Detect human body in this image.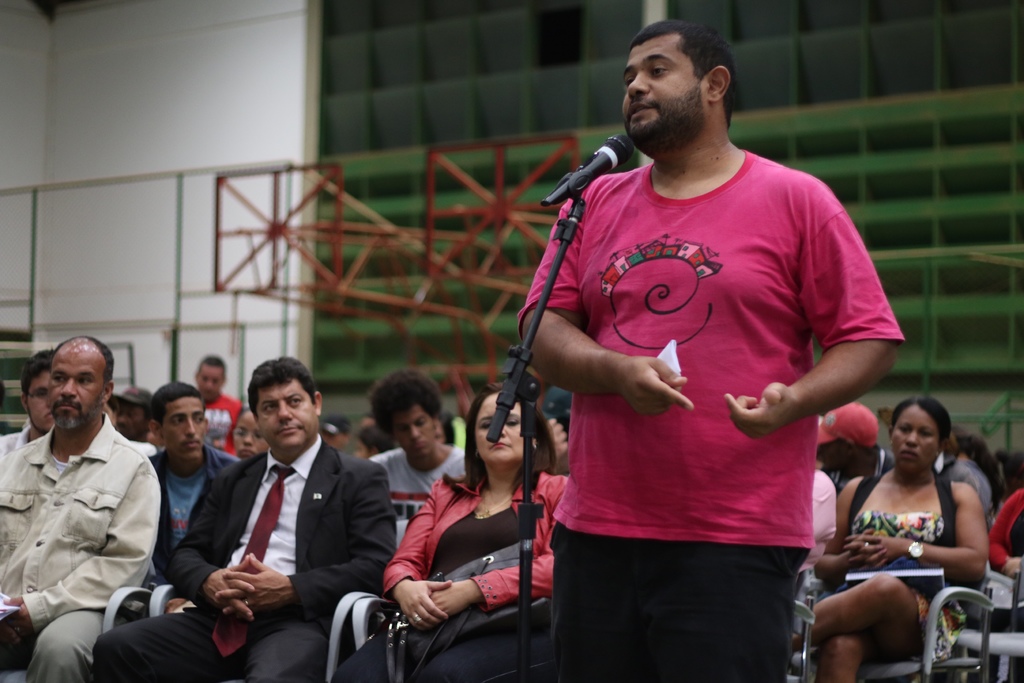
Detection: 337:379:566:682.
